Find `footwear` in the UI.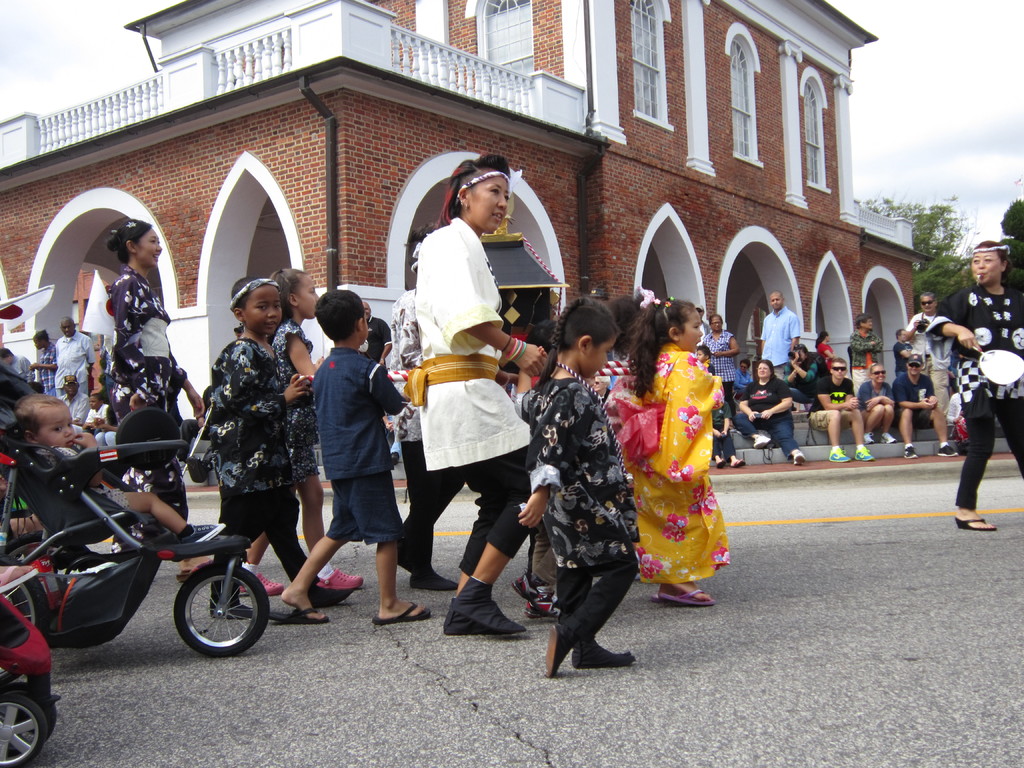
UI element at 756, 436, 768, 450.
